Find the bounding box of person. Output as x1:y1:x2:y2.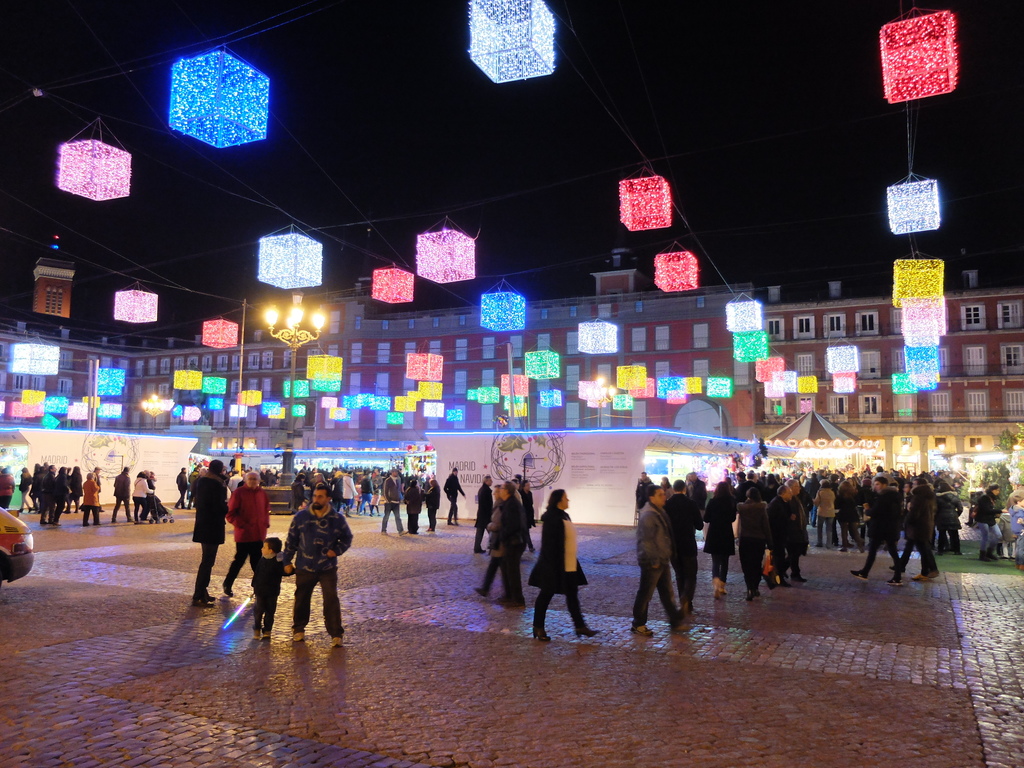
638:465:961:630.
